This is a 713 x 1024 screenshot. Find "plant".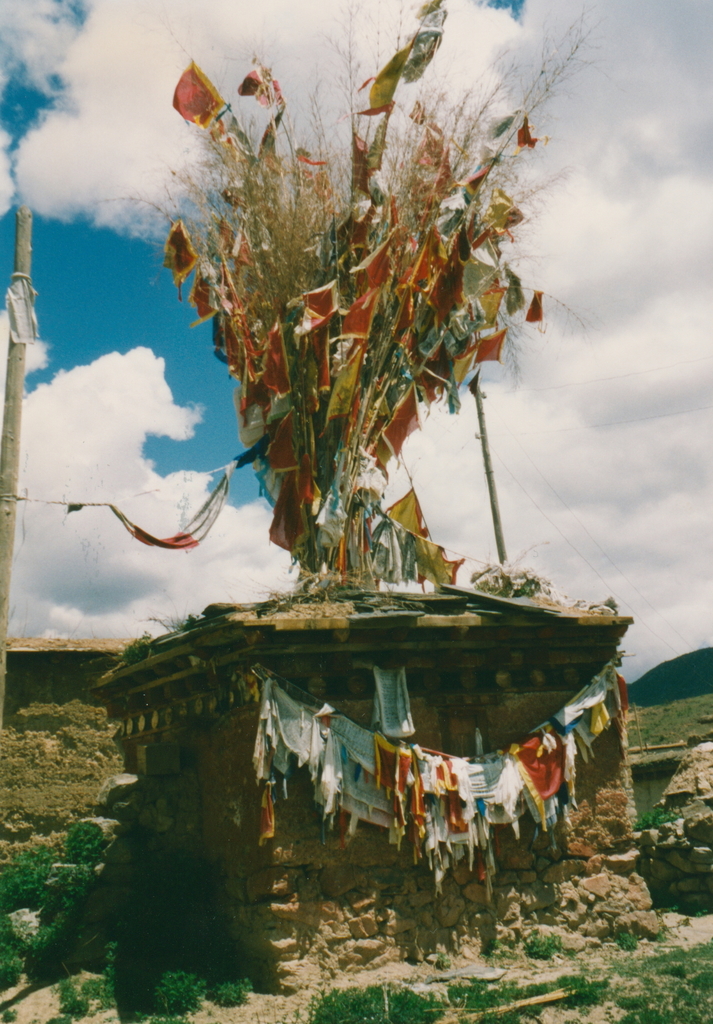
Bounding box: rect(627, 691, 712, 755).
